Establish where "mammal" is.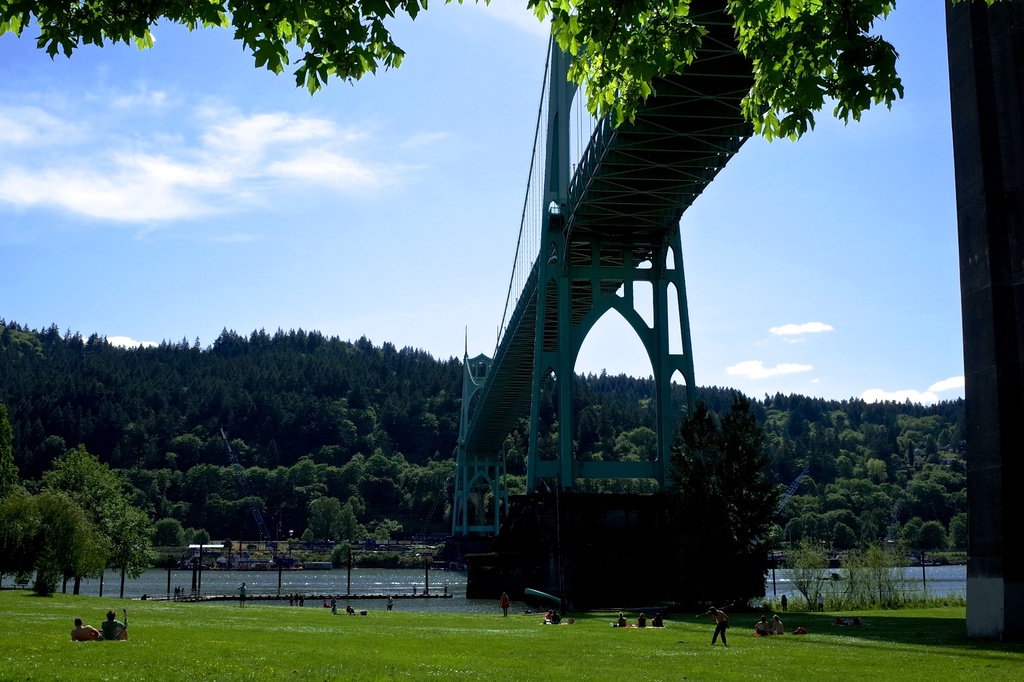
Established at BBox(652, 612, 665, 626).
